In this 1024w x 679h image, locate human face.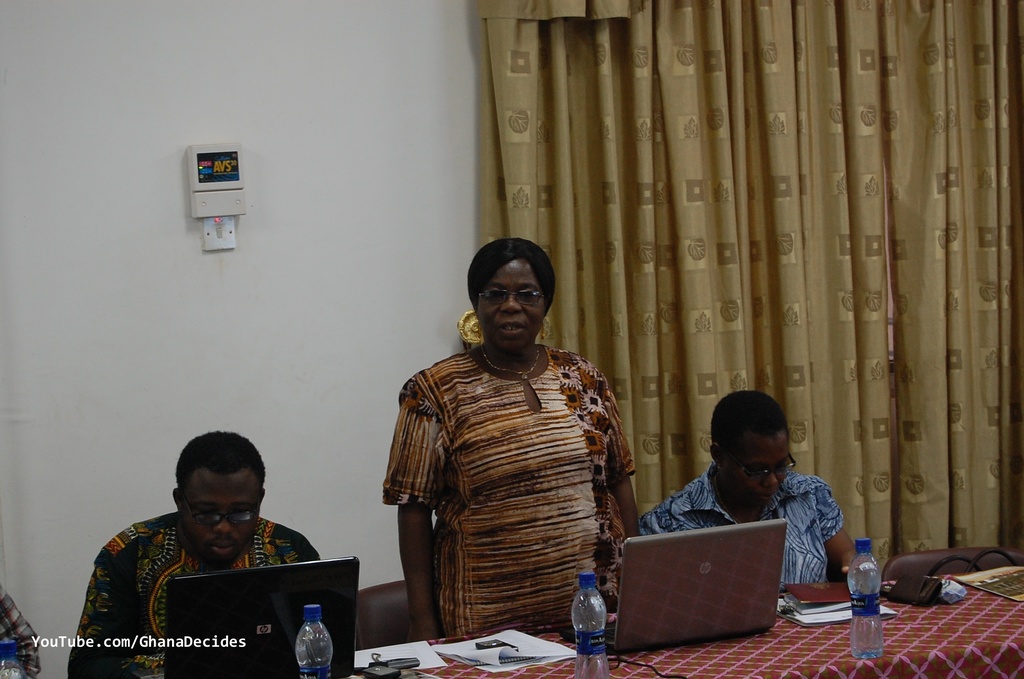
Bounding box: [left=188, top=471, right=255, bottom=570].
